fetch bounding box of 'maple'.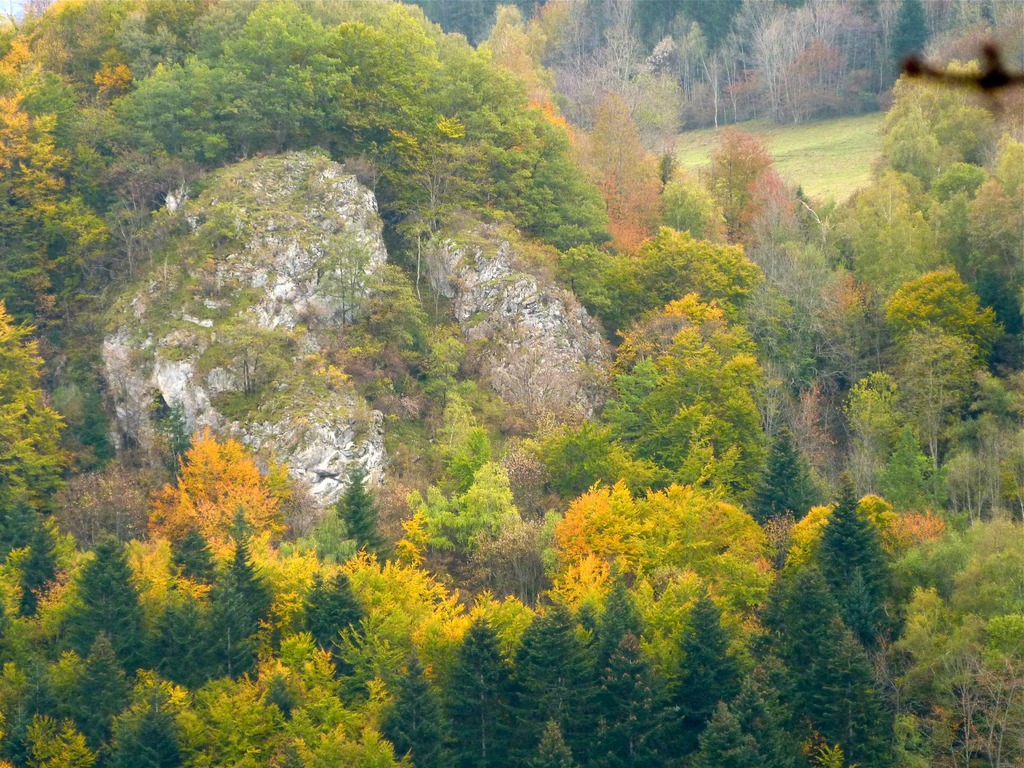
Bbox: l=779, t=0, r=874, b=131.
